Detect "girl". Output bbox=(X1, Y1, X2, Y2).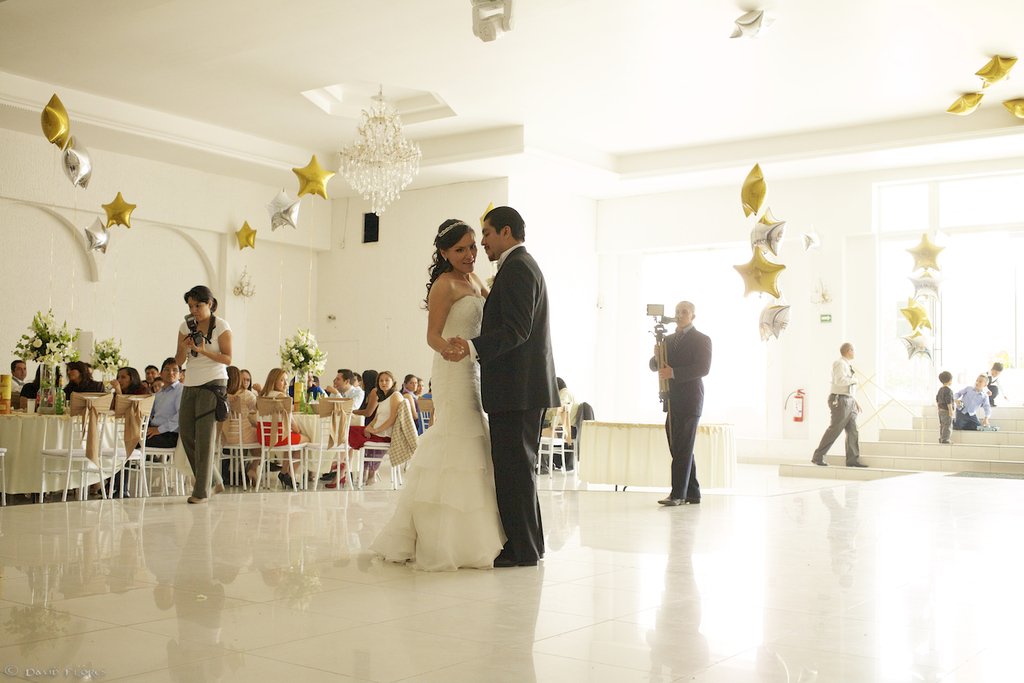
bbox=(165, 284, 231, 502).
